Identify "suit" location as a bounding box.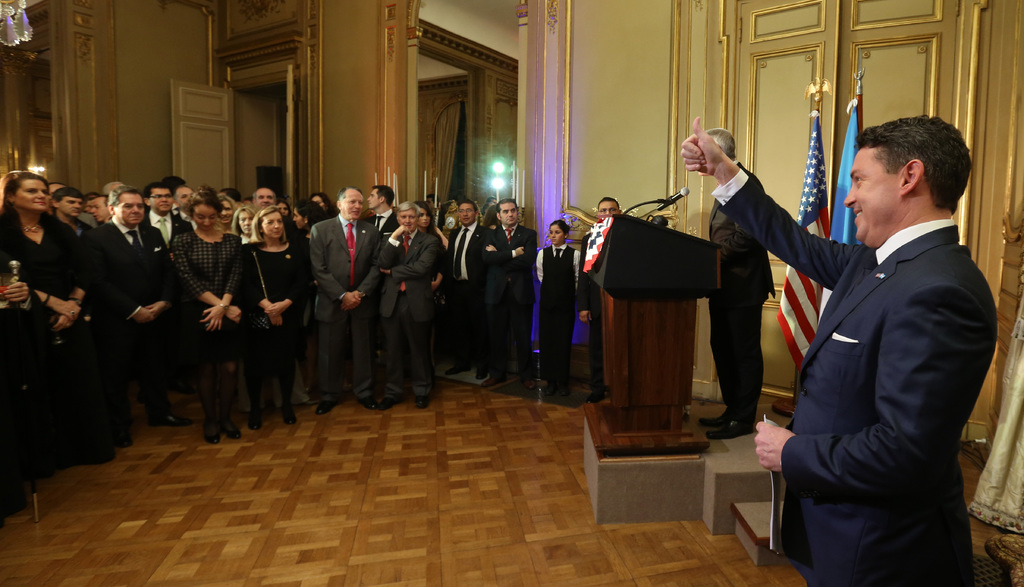
[366,207,399,230].
